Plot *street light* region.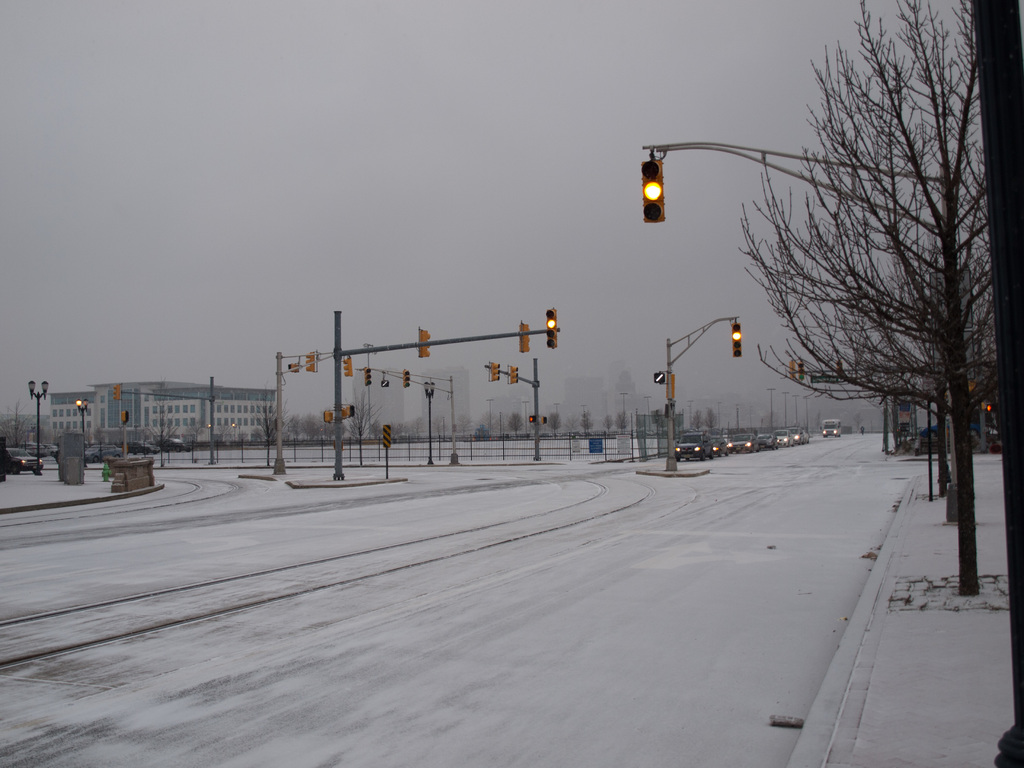
Plotted at select_region(717, 400, 721, 428).
